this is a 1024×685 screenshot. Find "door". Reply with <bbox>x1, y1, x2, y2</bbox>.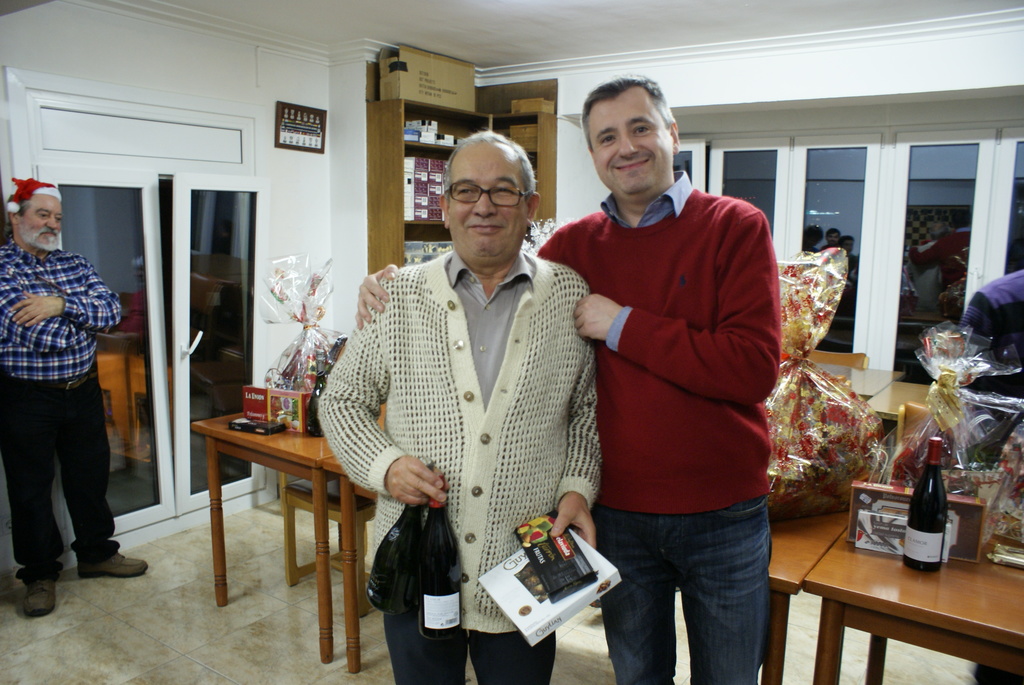
<bbox>969, 115, 1023, 297</bbox>.
